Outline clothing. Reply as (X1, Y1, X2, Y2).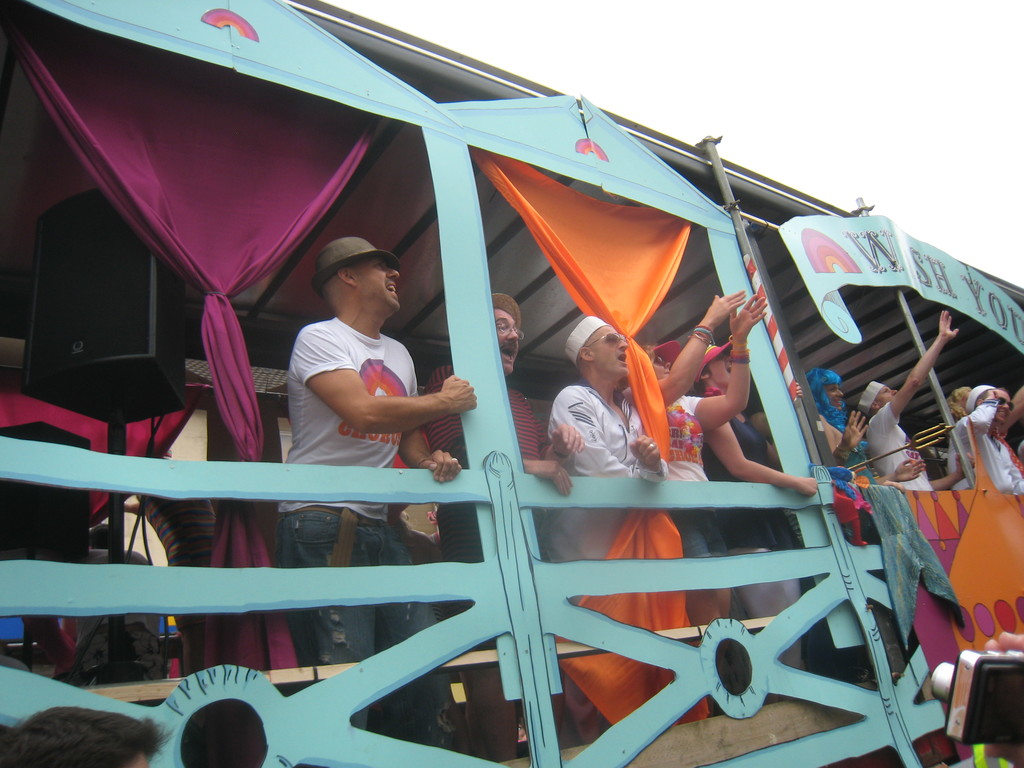
(860, 399, 936, 492).
